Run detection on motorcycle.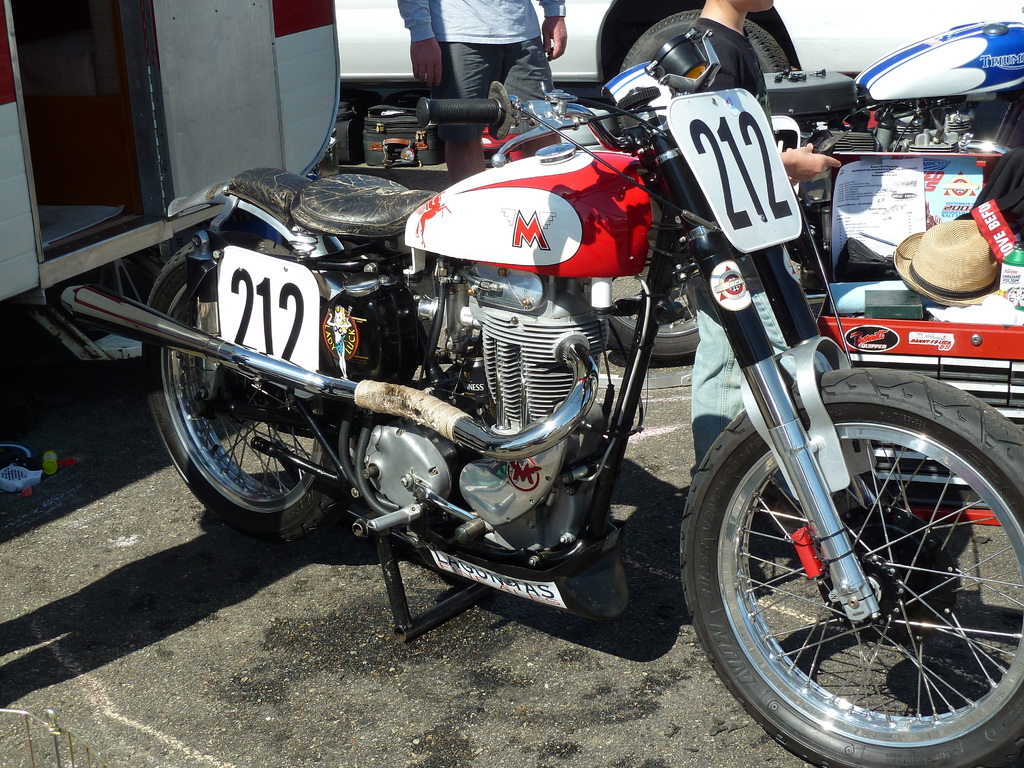
Result: {"left": 538, "top": 22, "right": 1023, "bottom": 363}.
